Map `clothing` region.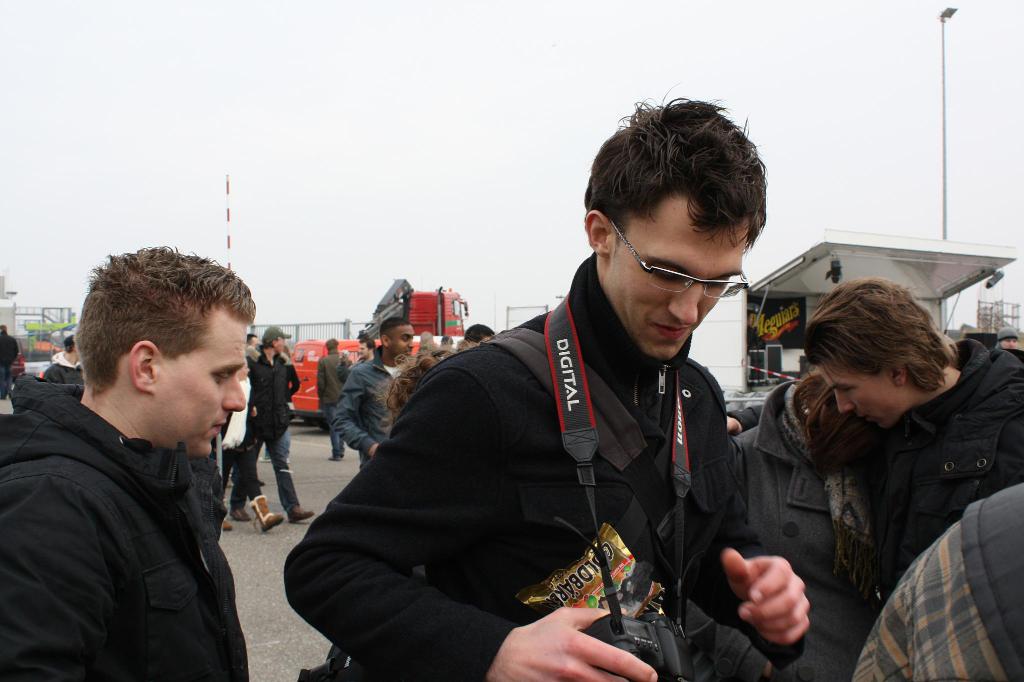
Mapped to <bbox>251, 345, 300, 452</bbox>.
